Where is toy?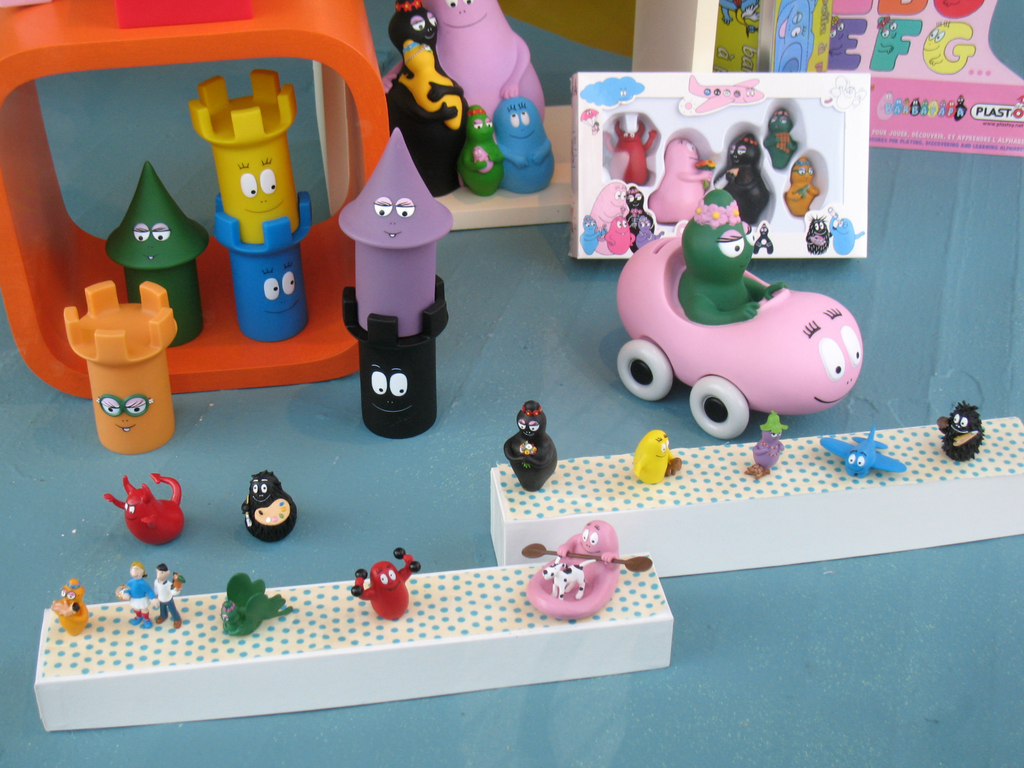
crop(240, 471, 297, 545).
